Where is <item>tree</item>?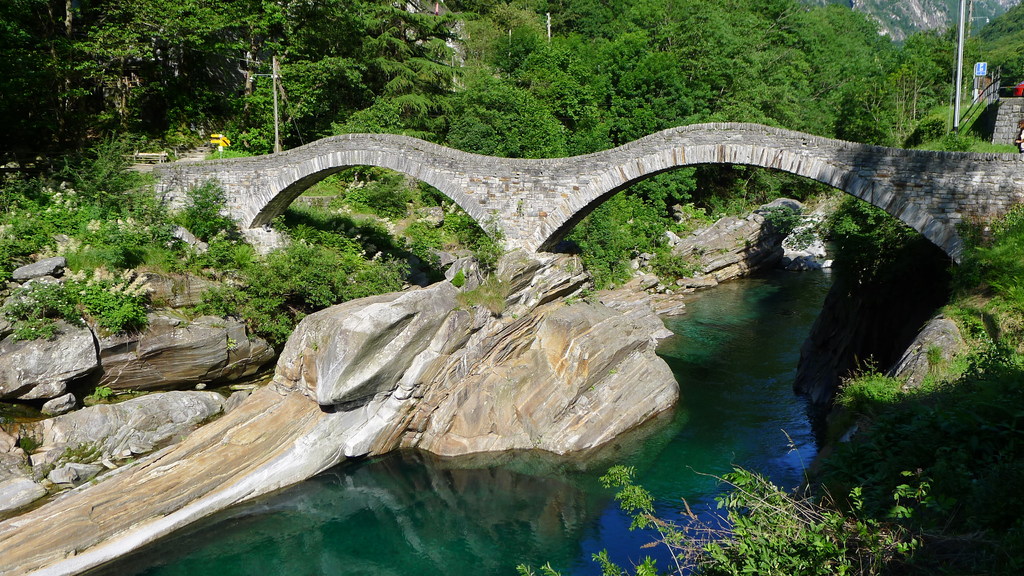
Rect(545, 0, 619, 40).
